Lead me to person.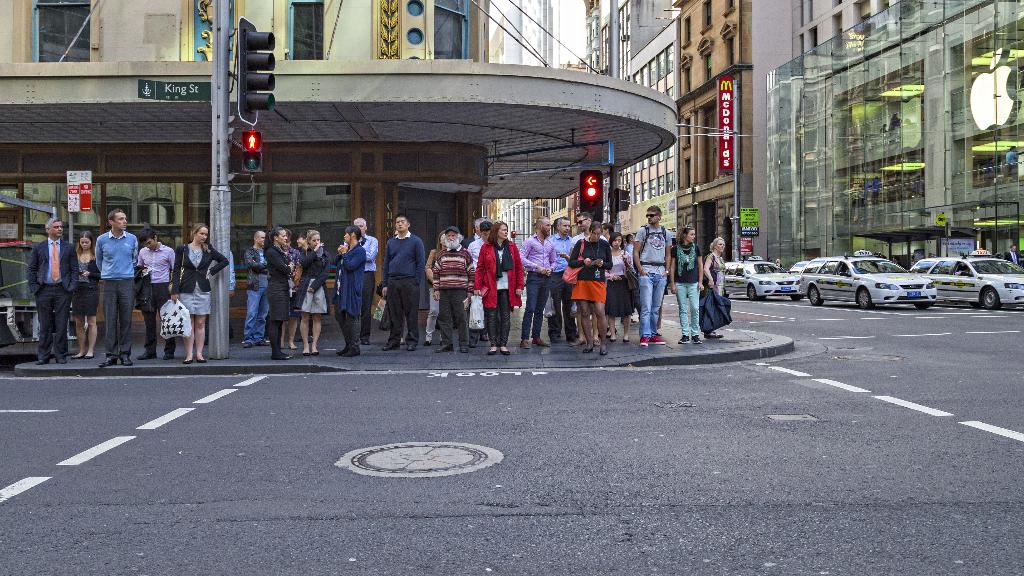
Lead to (171,225,230,361).
